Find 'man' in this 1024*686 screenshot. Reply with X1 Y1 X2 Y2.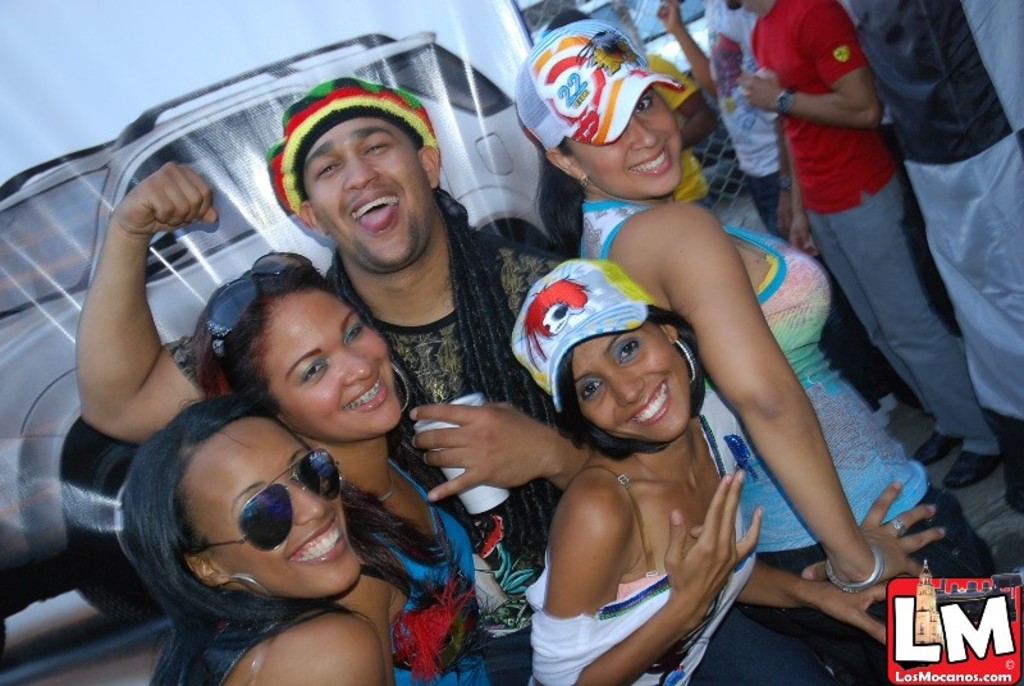
82 76 575 685.
